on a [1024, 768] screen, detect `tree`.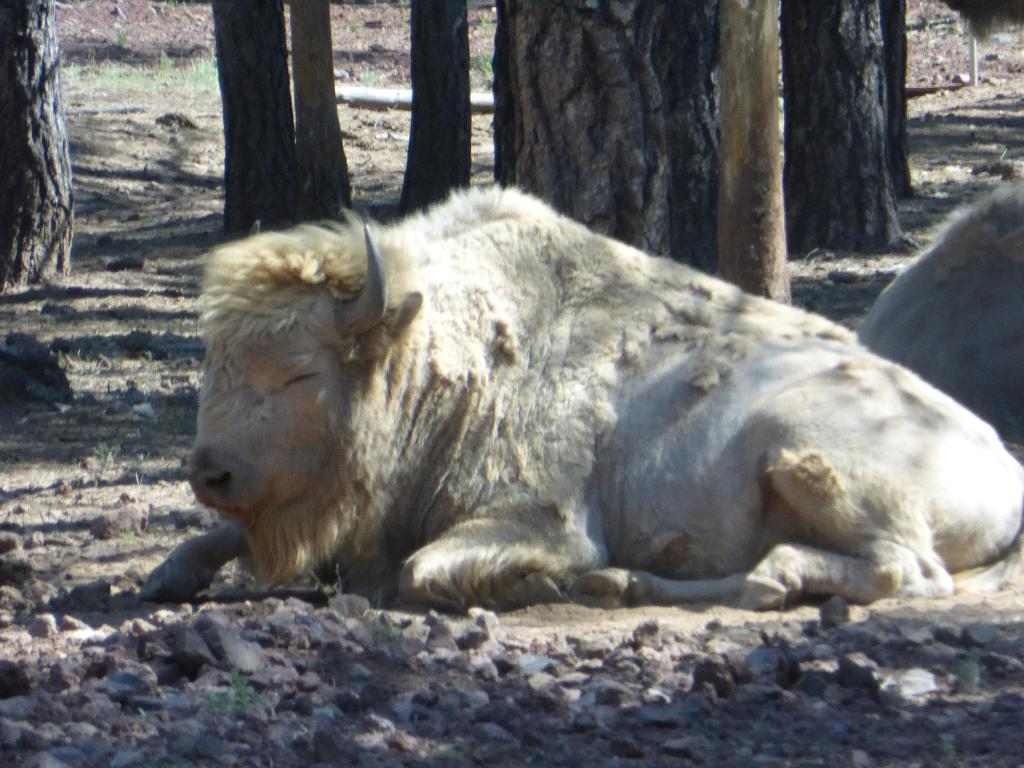
locate(0, 0, 76, 293).
